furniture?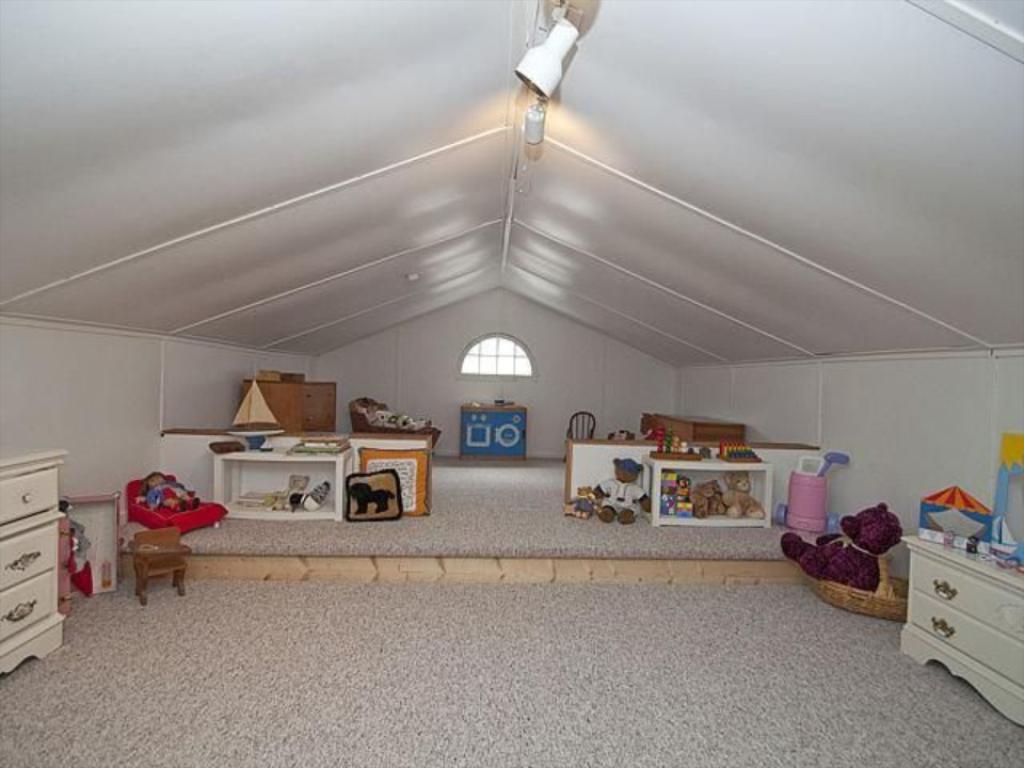
pyautogui.locateOnScreen(346, 395, 441, 455)
